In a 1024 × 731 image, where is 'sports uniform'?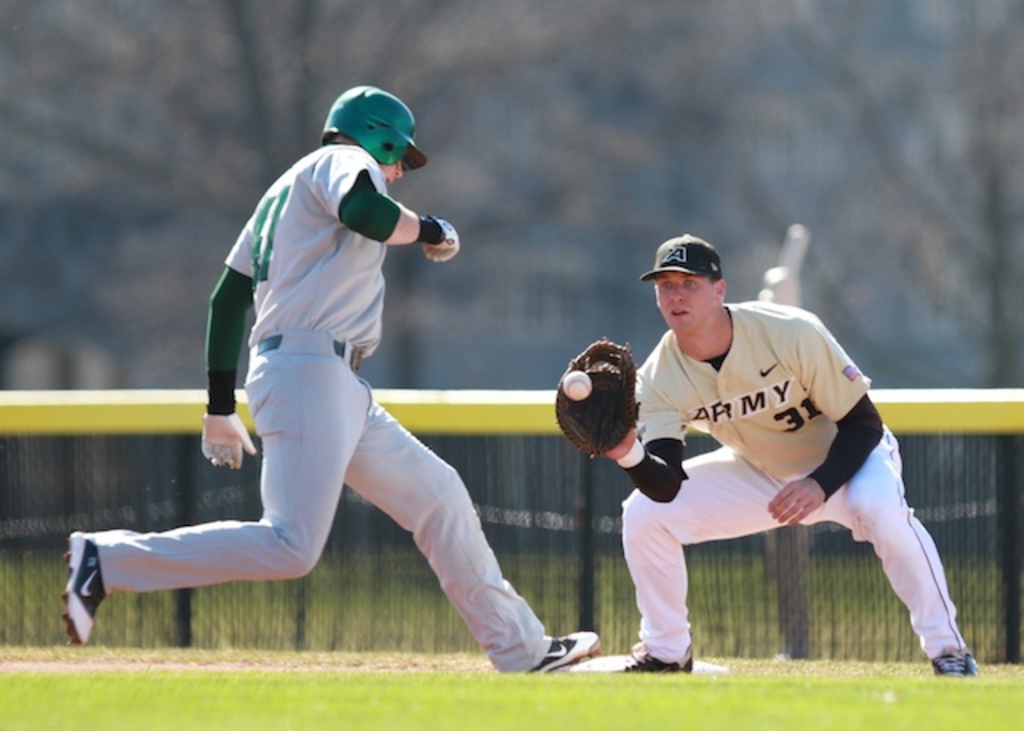
x1=83, y1=130, x2=549, y2=686.
